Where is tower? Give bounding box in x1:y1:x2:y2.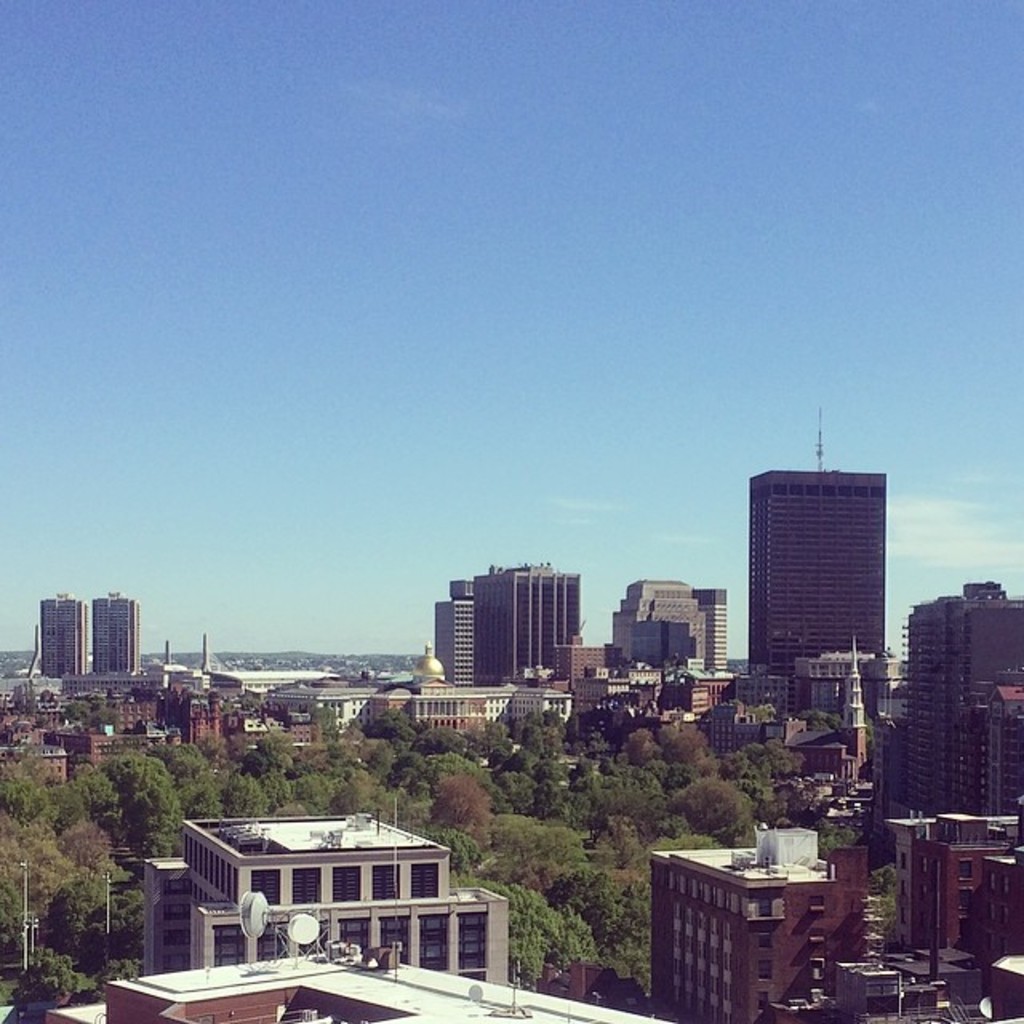
482:558:563:693.
